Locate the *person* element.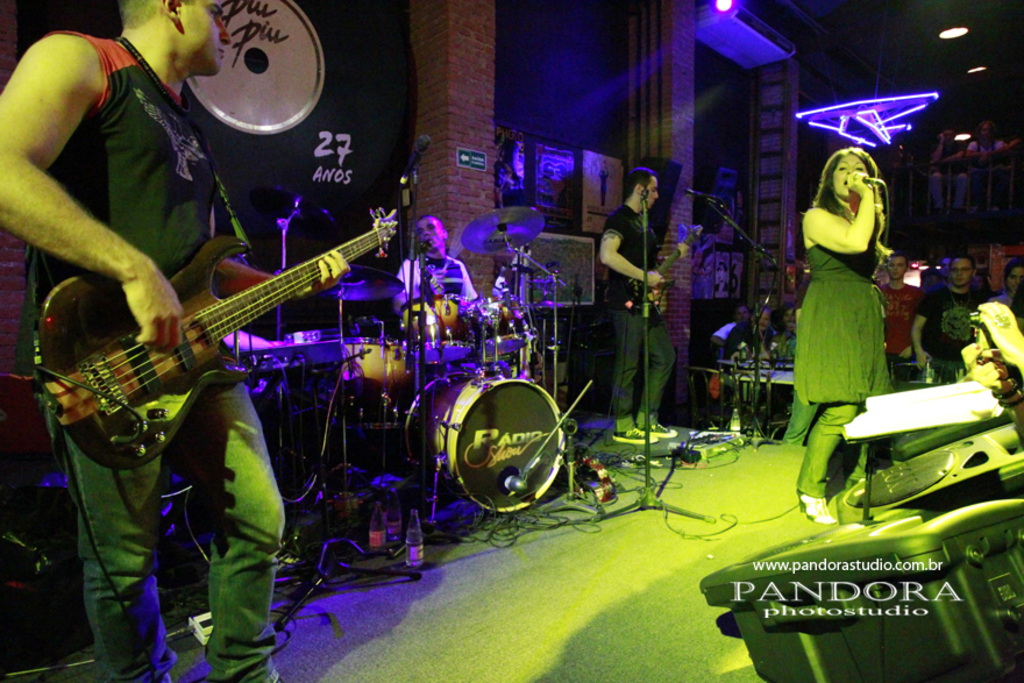
Element bbox: 599:169:680:443.
